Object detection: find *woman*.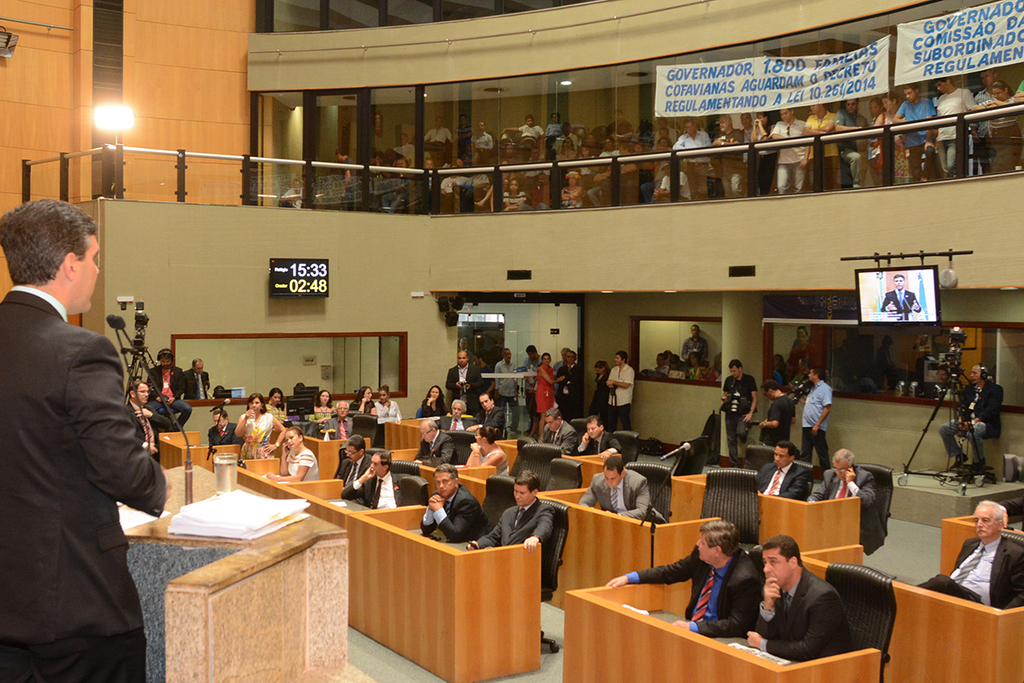
[x1=236, y1=392, x2=288, y2=455].
